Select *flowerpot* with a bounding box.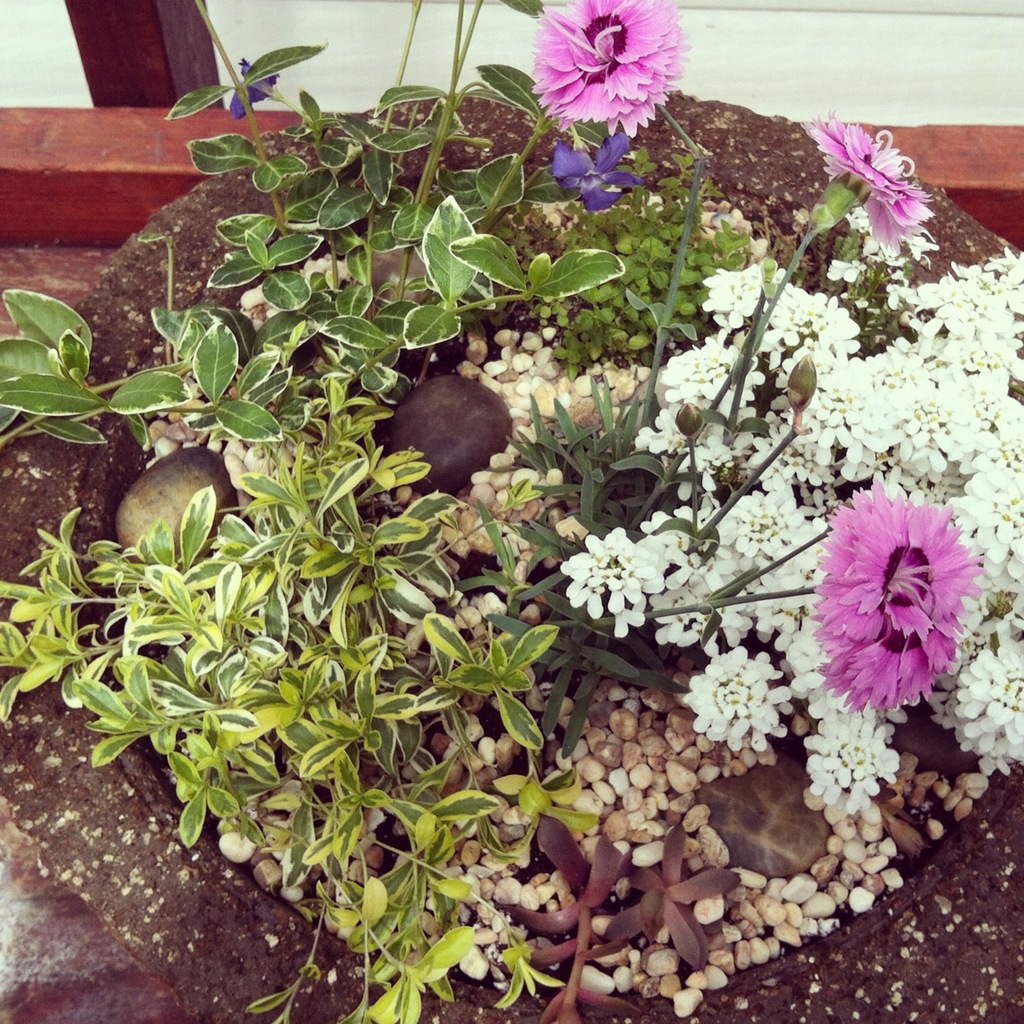
(left=0, top=86, right=1023, bottom=1023).
